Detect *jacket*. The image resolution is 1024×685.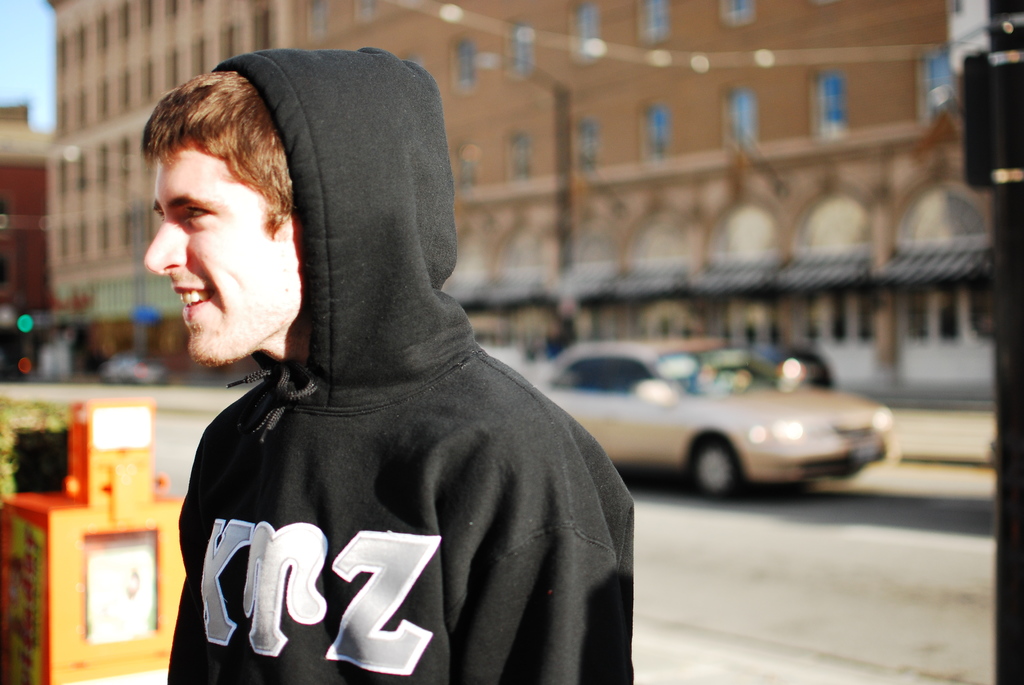
bbox=(165, 45, 635, 684).
